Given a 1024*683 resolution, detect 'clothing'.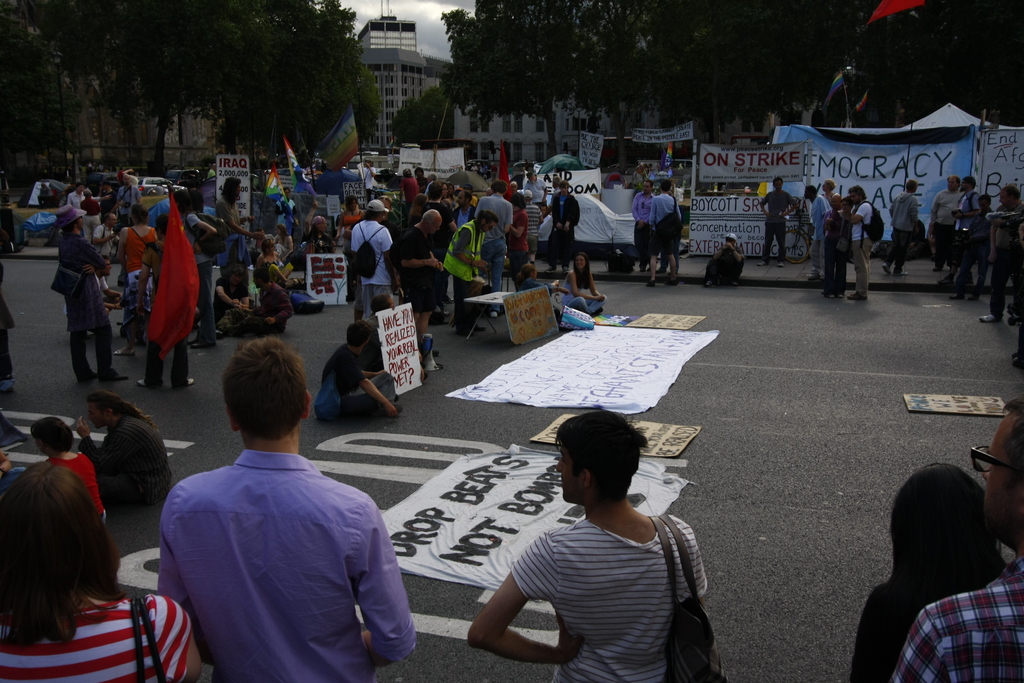
[908,216,925,263].
